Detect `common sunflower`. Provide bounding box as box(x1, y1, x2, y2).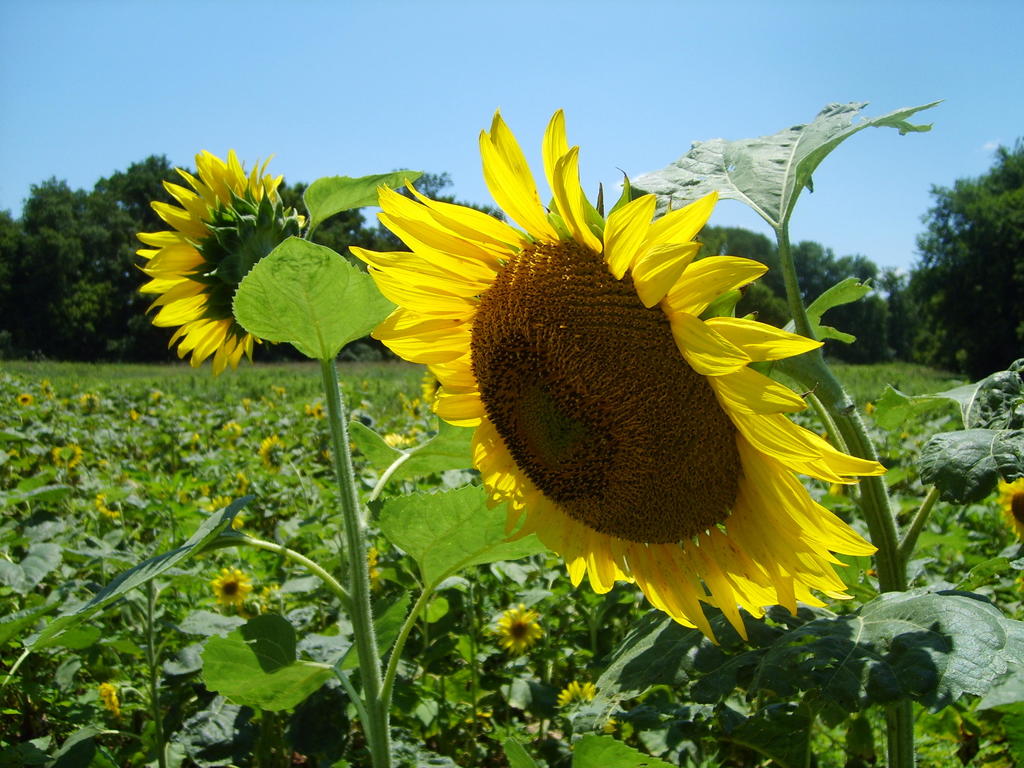
box(348, 106, 891, 647).
